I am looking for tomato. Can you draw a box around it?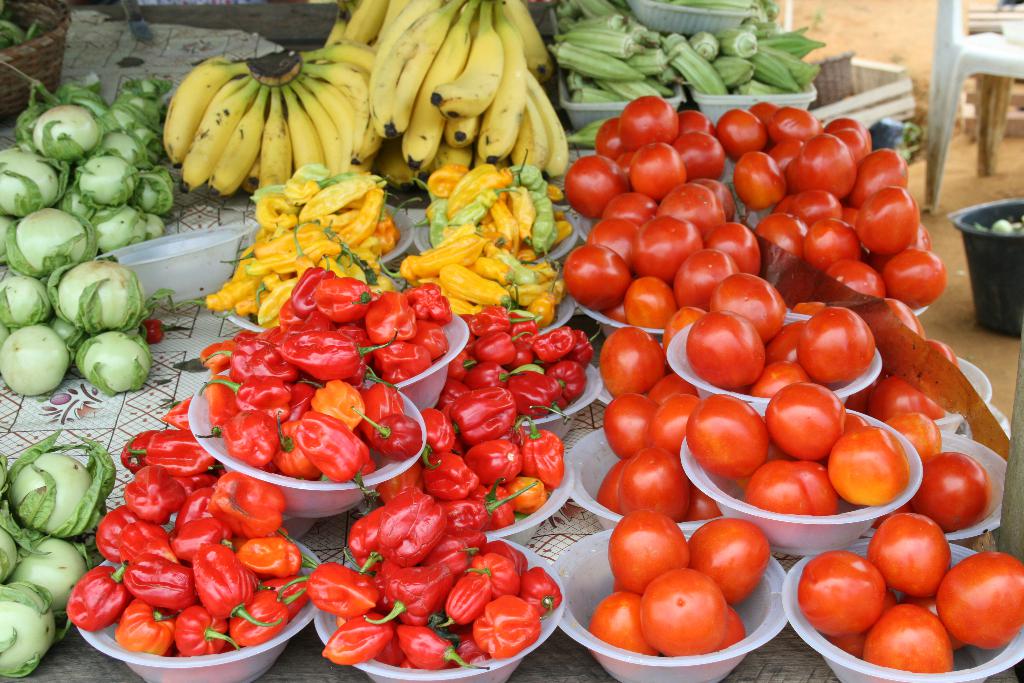
Sure, the bounding box is x1=714, y1=274, x2=785, y2=337.
